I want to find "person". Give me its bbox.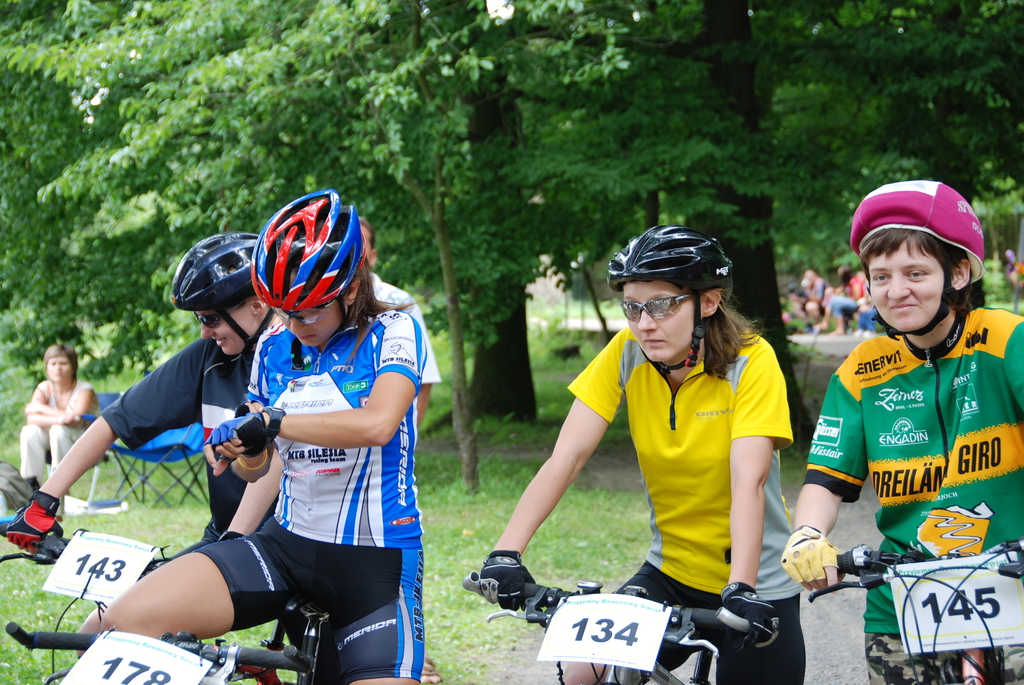
[x1=810, y1=181, x2=1007, y2=666].
